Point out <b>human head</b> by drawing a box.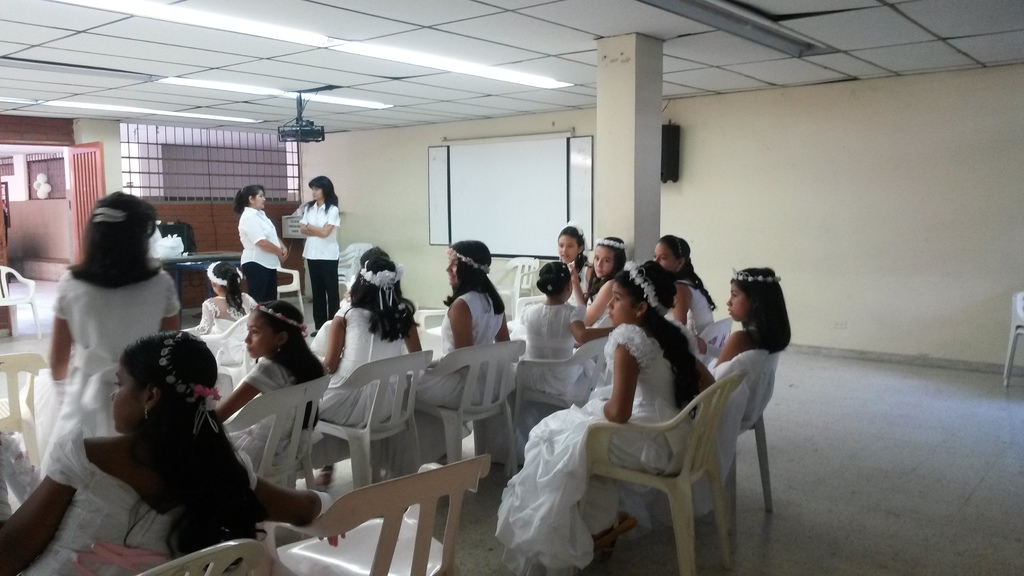
[354,248,399,294].
